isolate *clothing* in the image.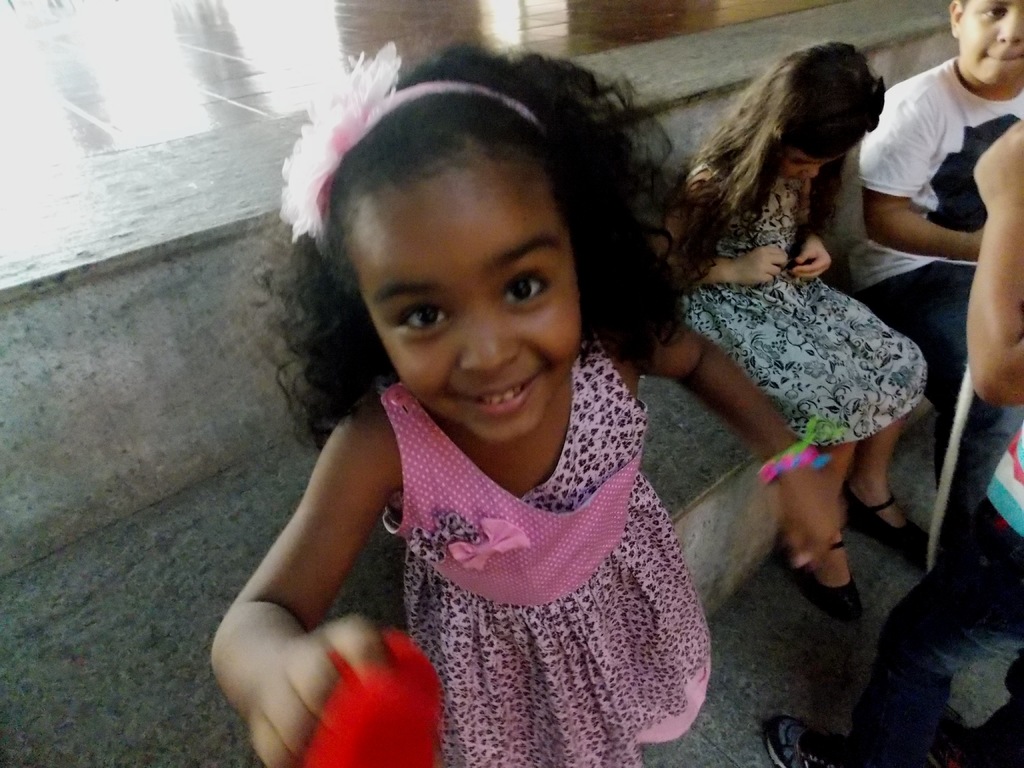
Isolated region: {"left": 988, "top": 413, "right": 1021, "bottom": 543}.
